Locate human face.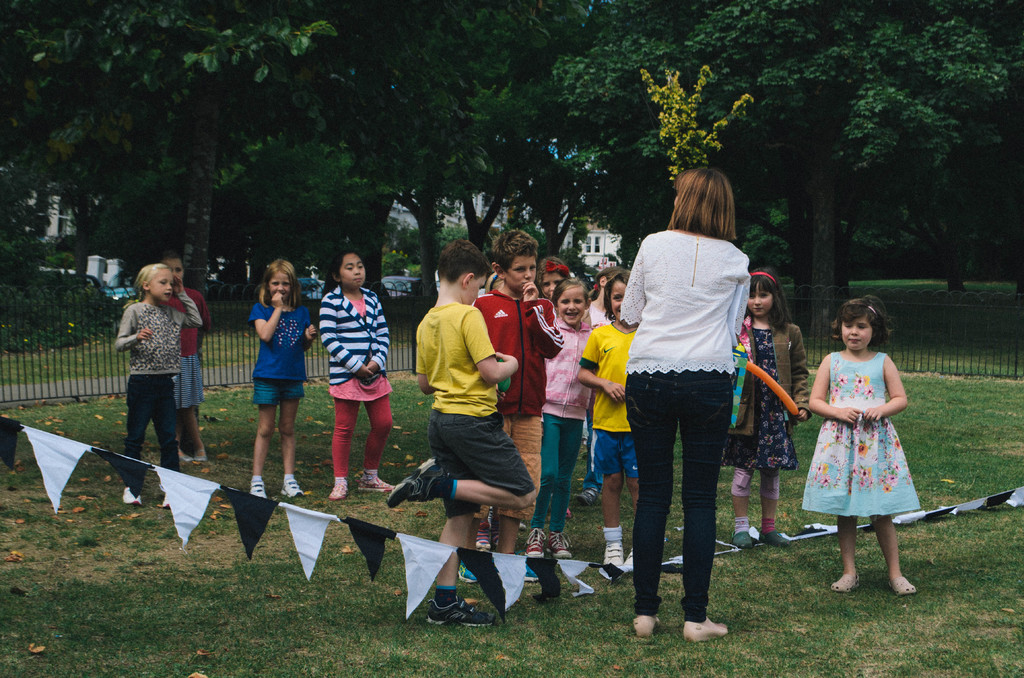
Bounding box: [left=166, top=259, right=182, bottom=281].
